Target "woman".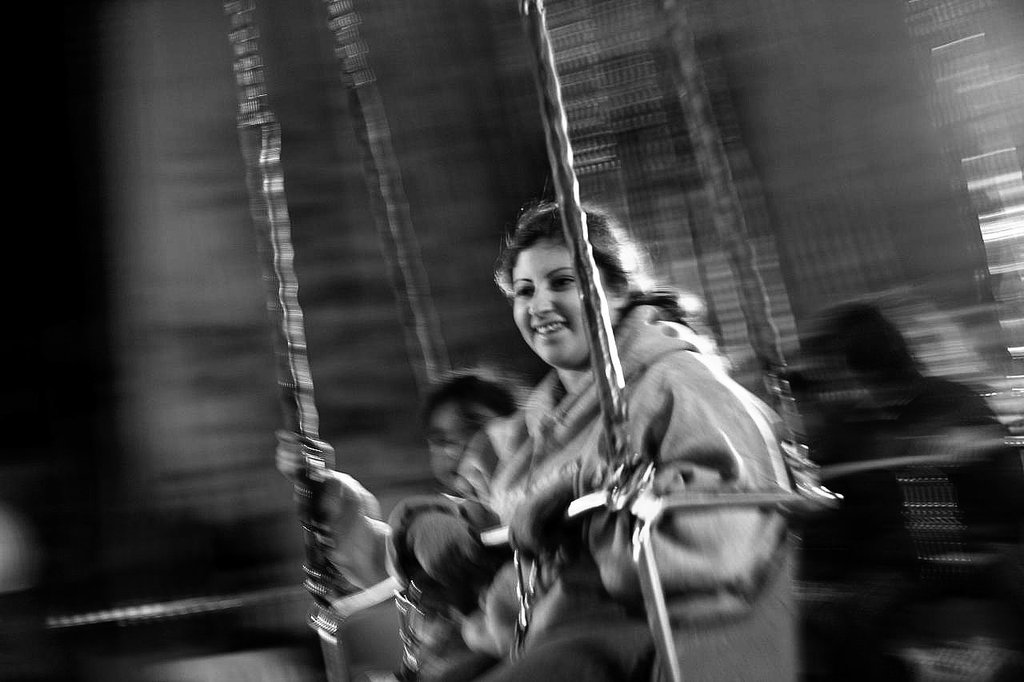
Target region: [left=406, top=201, right=792, bottom=675].
